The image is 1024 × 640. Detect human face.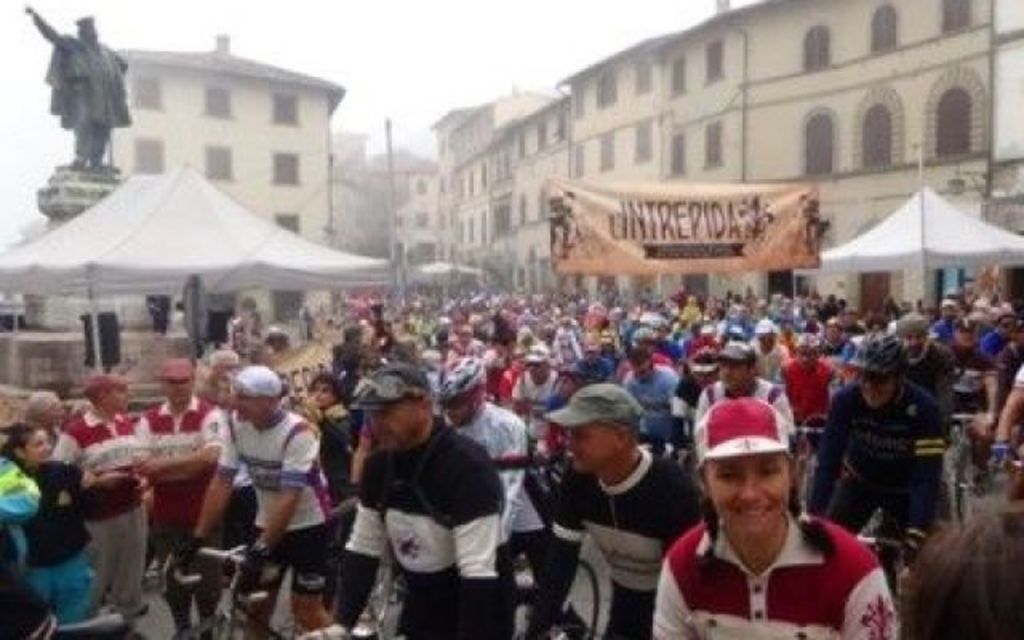
Detection: left=232, top=395, right=275, bottom=427.
